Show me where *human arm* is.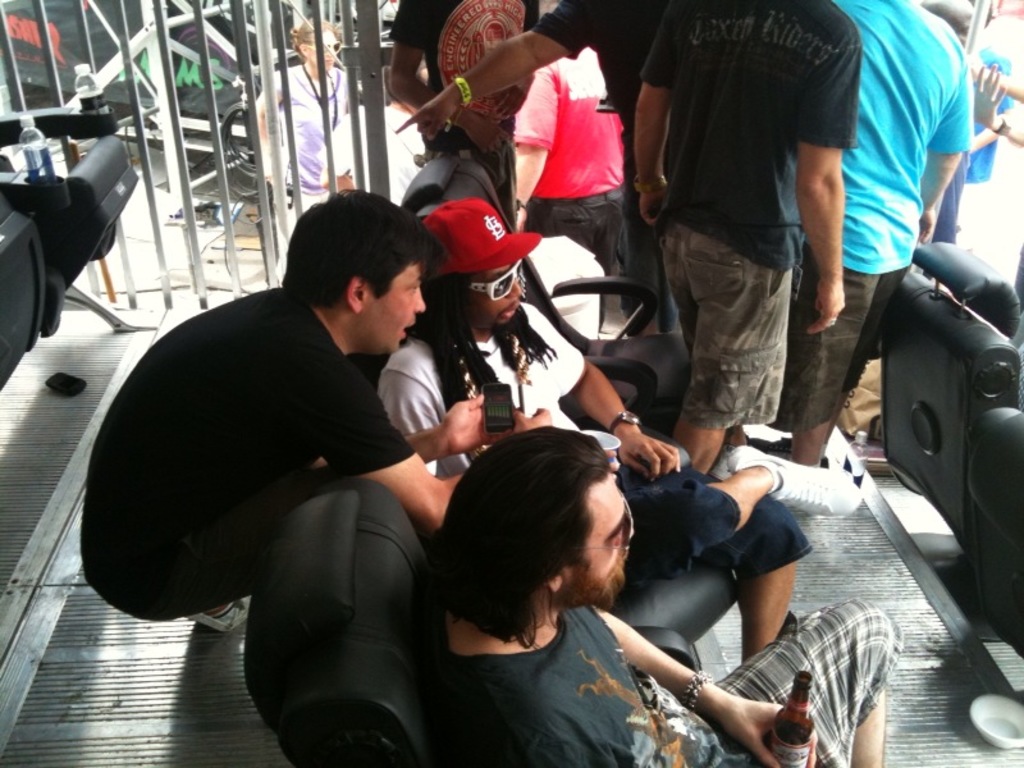
*human arm* is at 244 65 293 191.
